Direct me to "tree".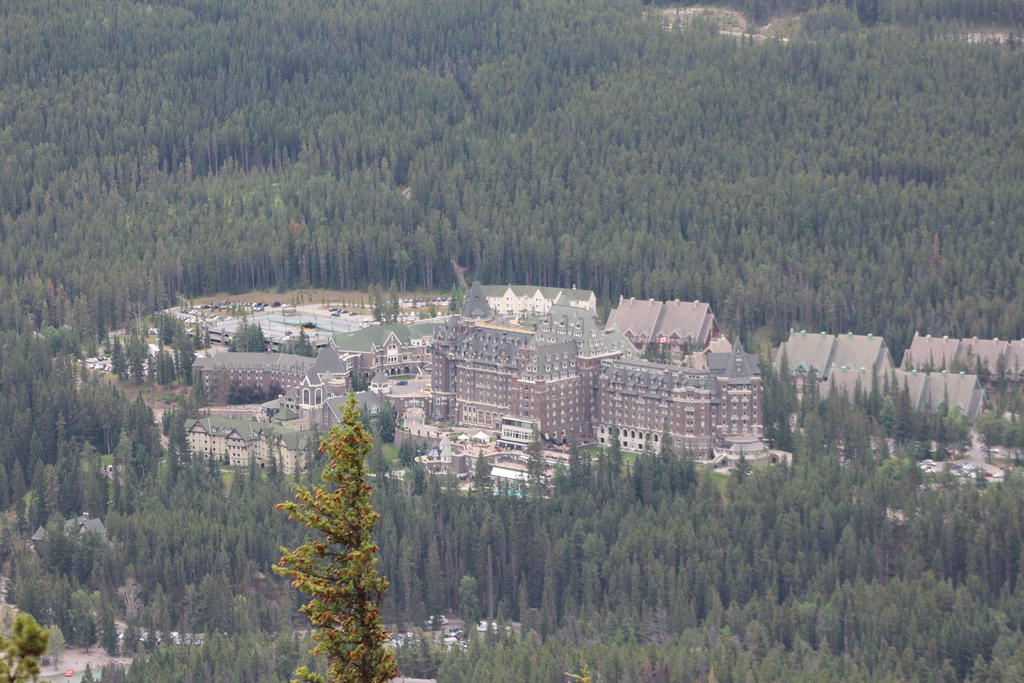
Direction: [x1=100, y1=599, x2=122, y2=655].
